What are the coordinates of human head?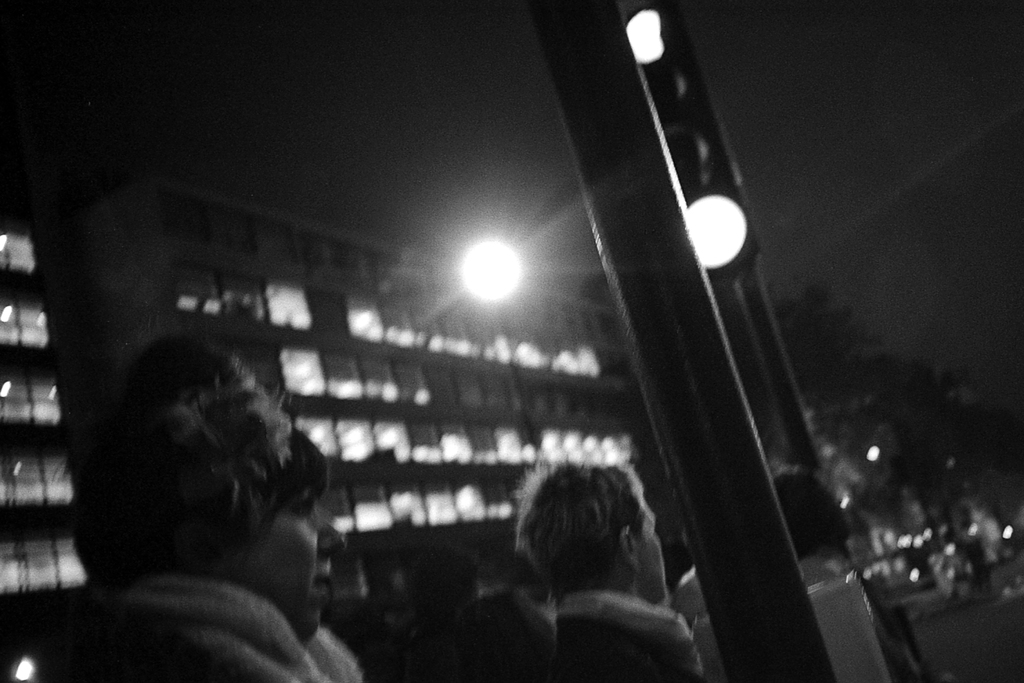
<box>212,466,353,645</box>.
